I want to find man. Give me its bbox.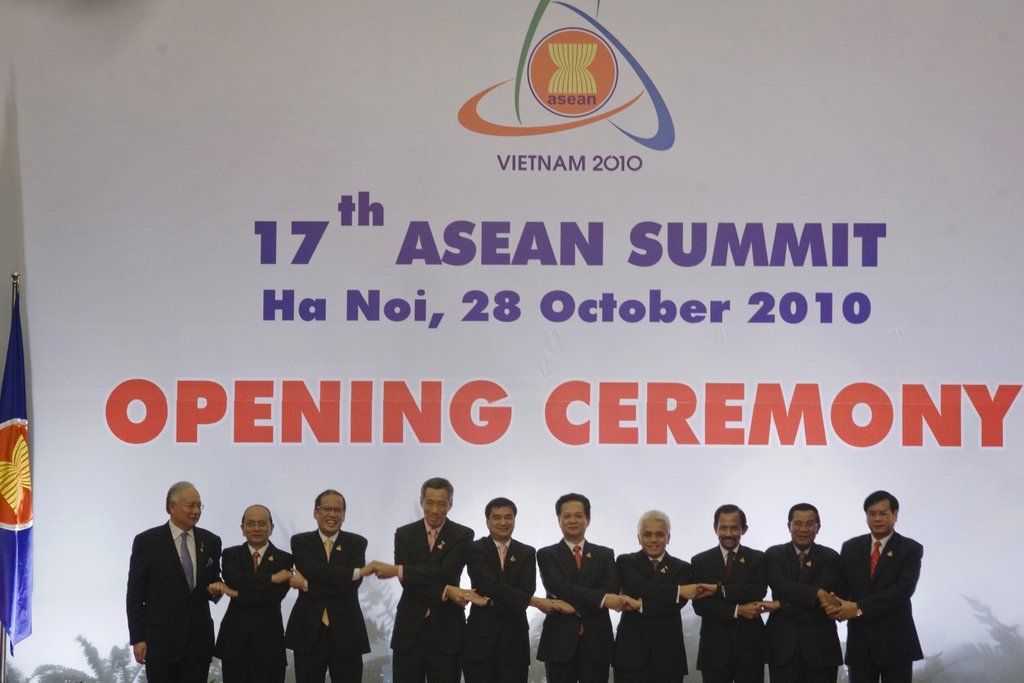
(115, 476, 221, 682).
